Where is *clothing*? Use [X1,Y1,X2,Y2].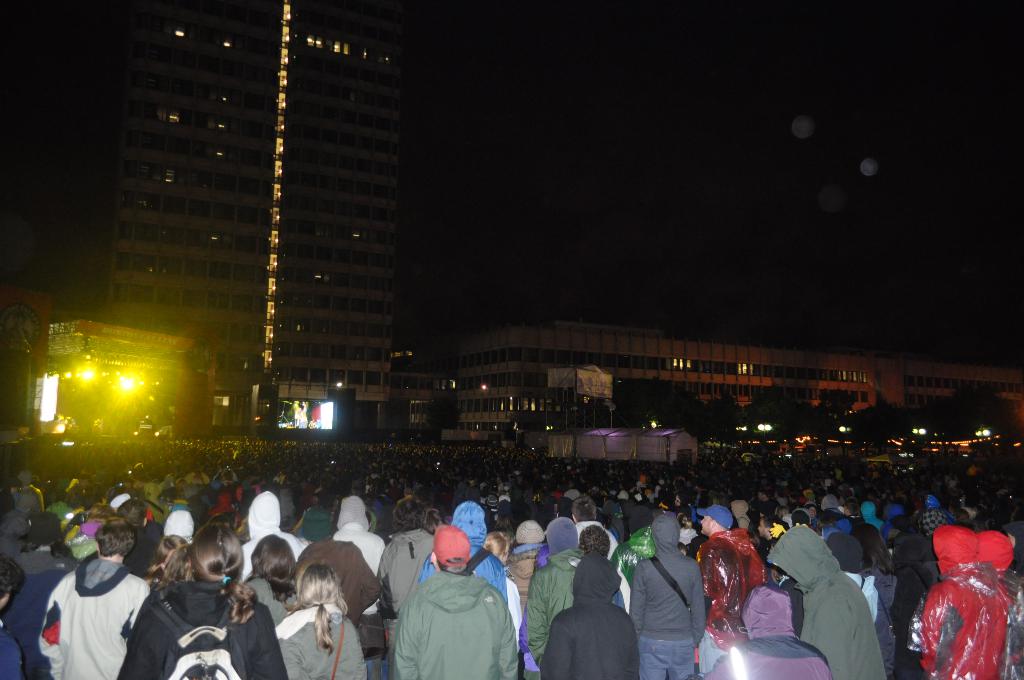
[272,603,367,679].
